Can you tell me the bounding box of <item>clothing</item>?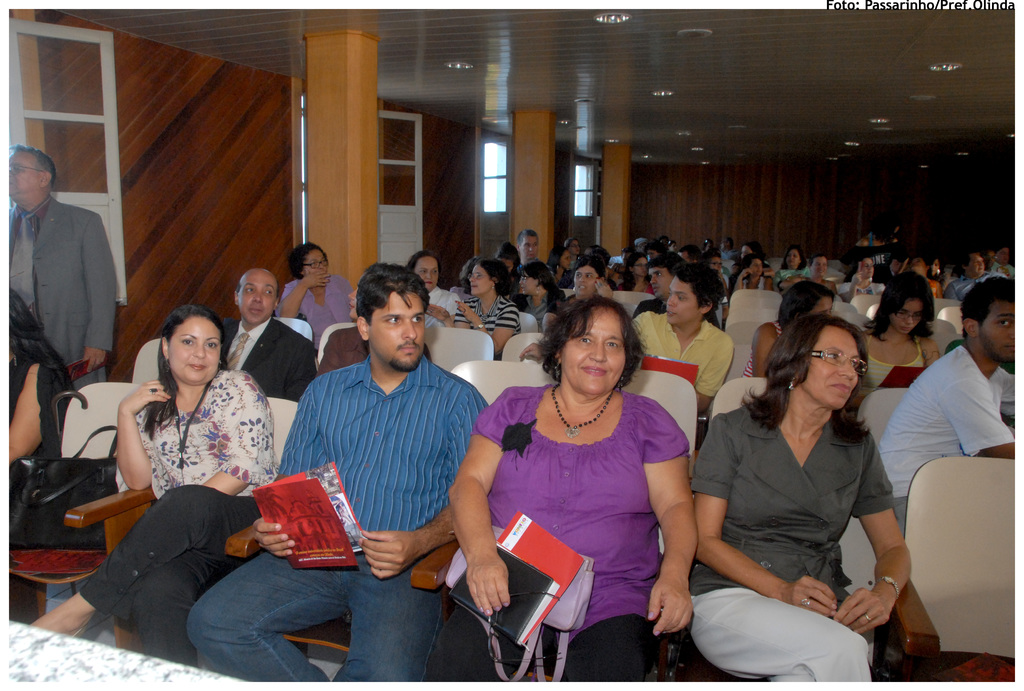
detection(722, 248, 736, 260).
